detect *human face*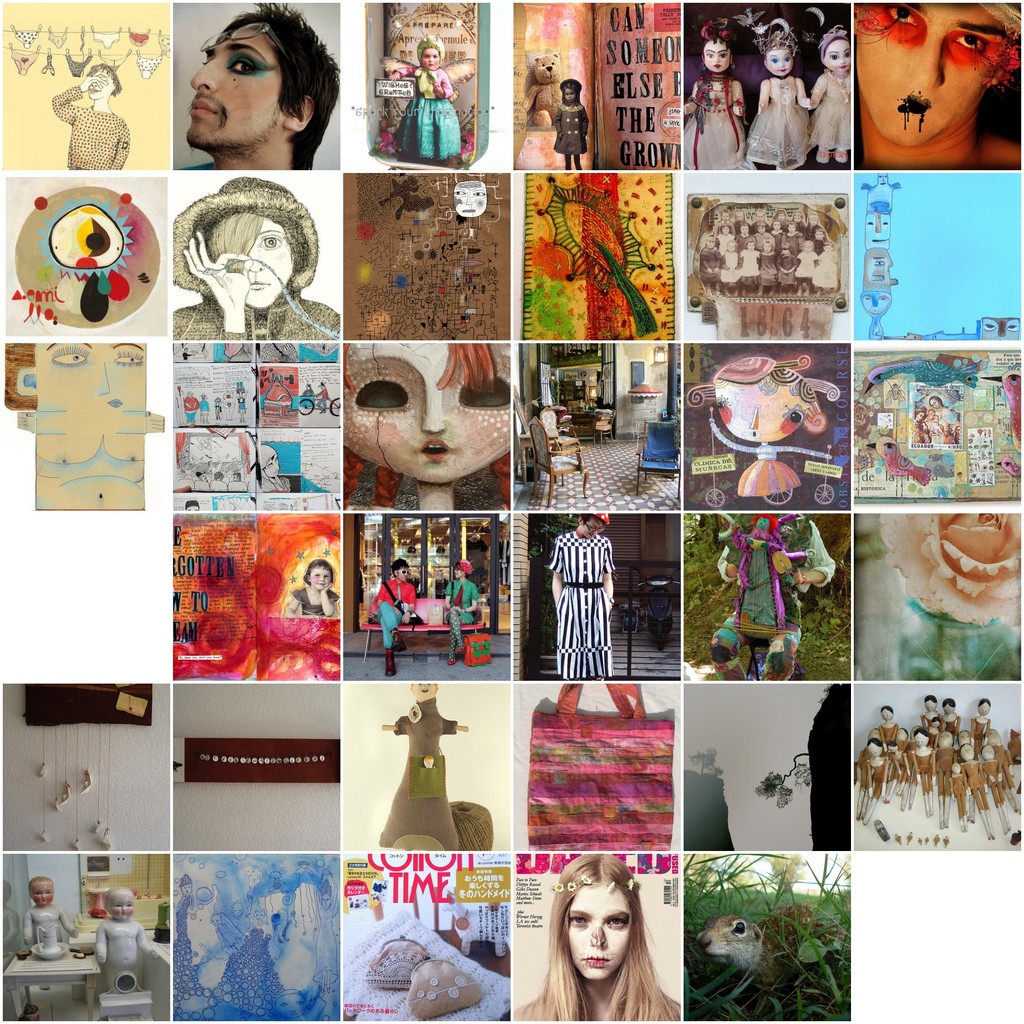
<region>84, 68, 116, 102</region>
